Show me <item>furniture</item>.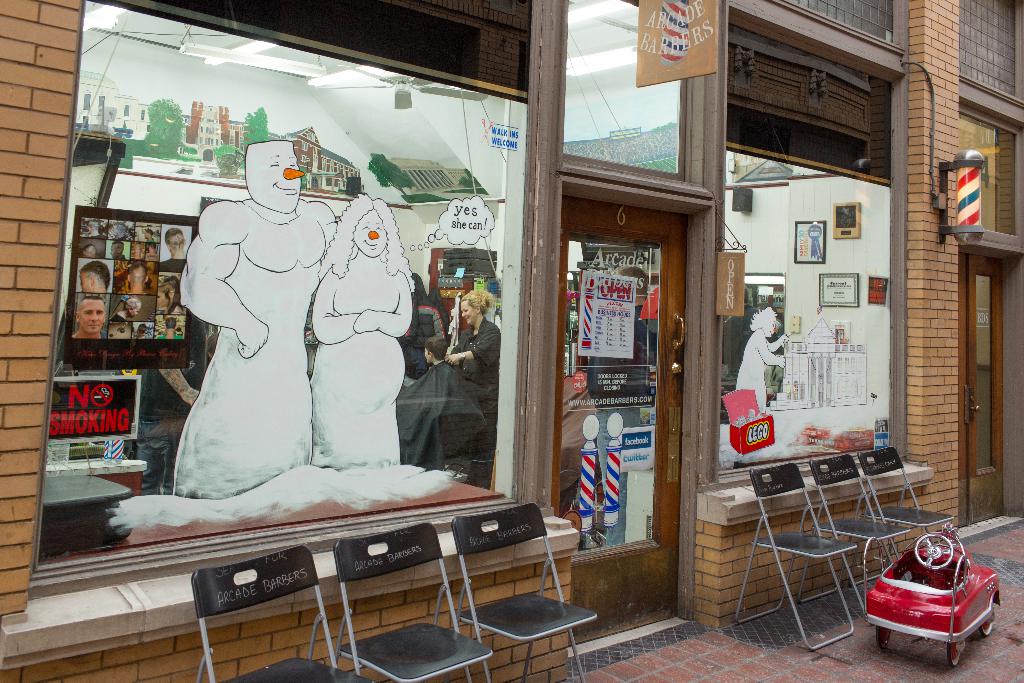
<item>furniture</item> is here: select_region(336, 523, 496, 682).
